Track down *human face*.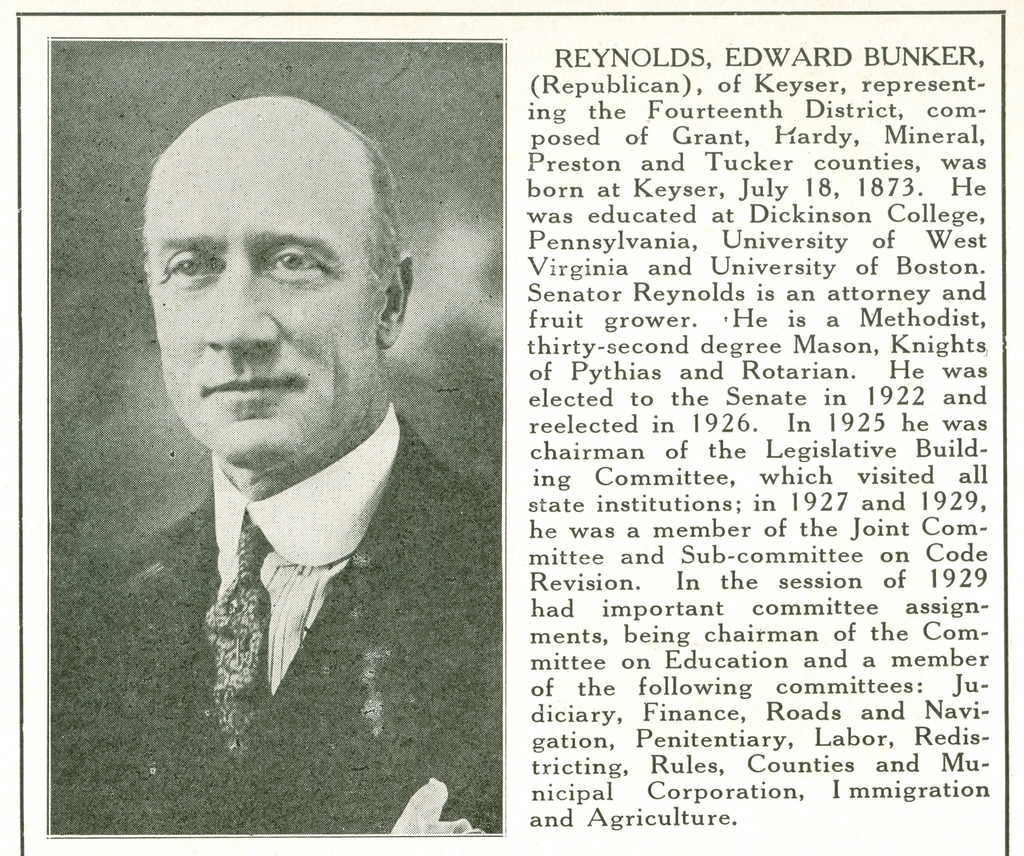
Tracked to l=140, t=108, r=383, b=472.
